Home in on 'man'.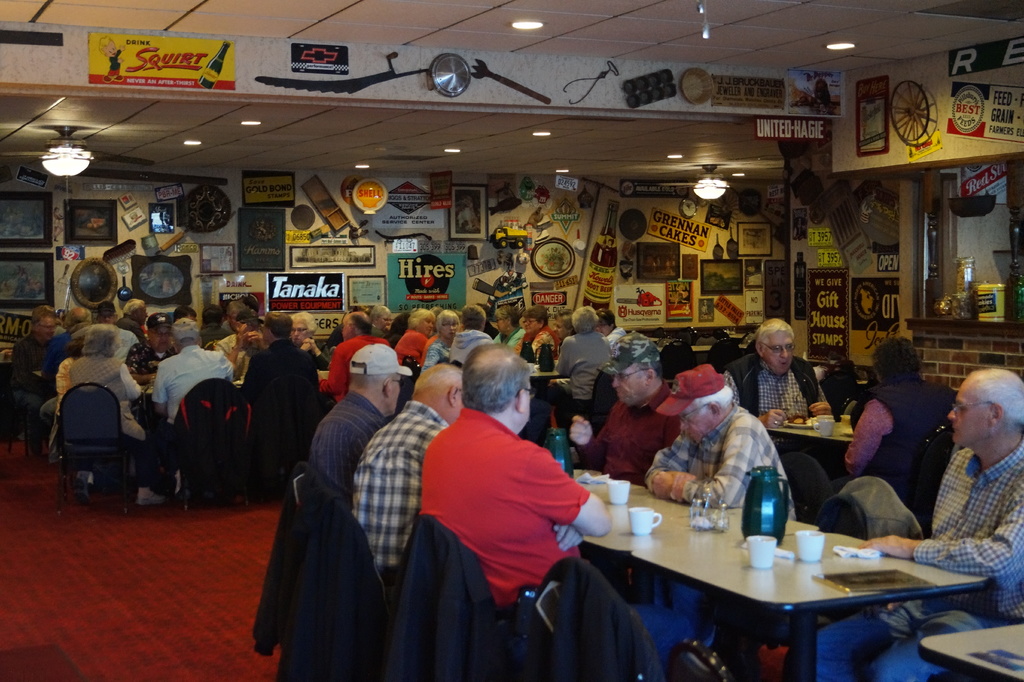
Homed in at box=[240, 310, 317, 462].
